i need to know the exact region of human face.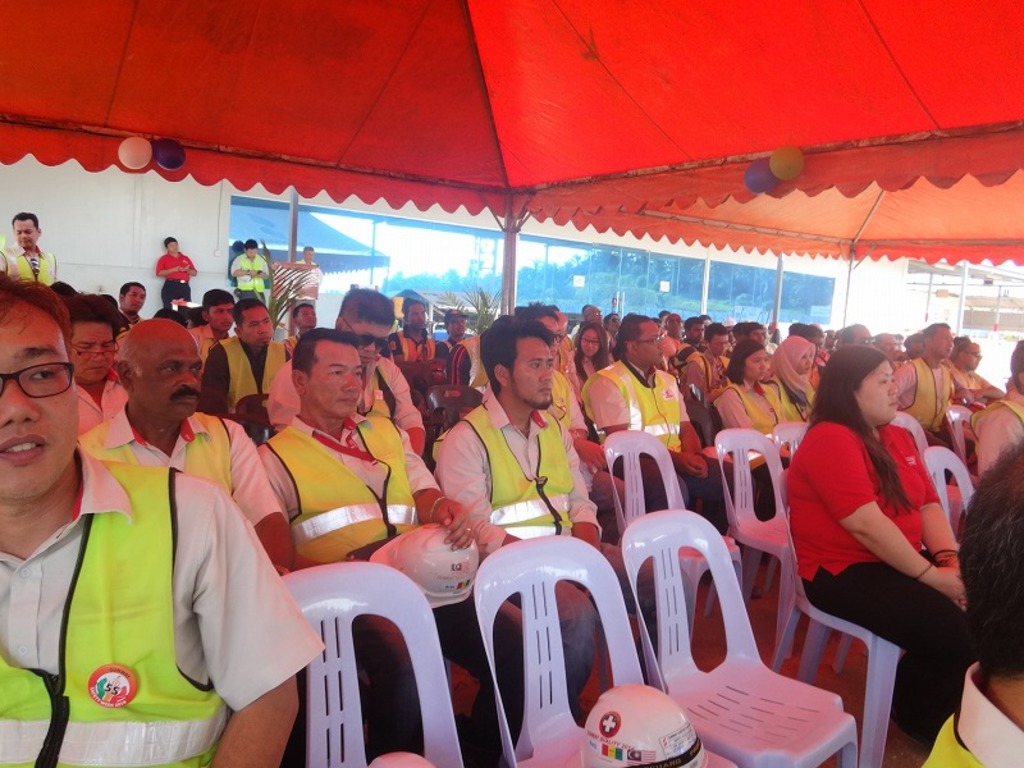
Region: BBox(512, 342, 552, 410).
